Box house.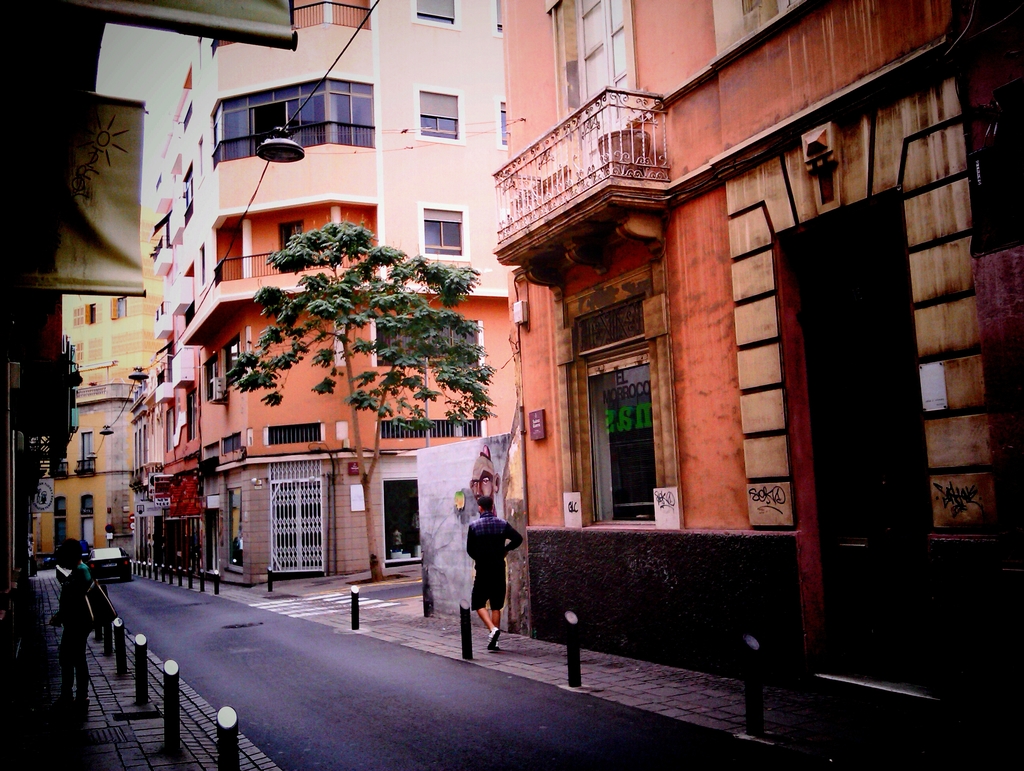
region(0, 183, 133, 565).
